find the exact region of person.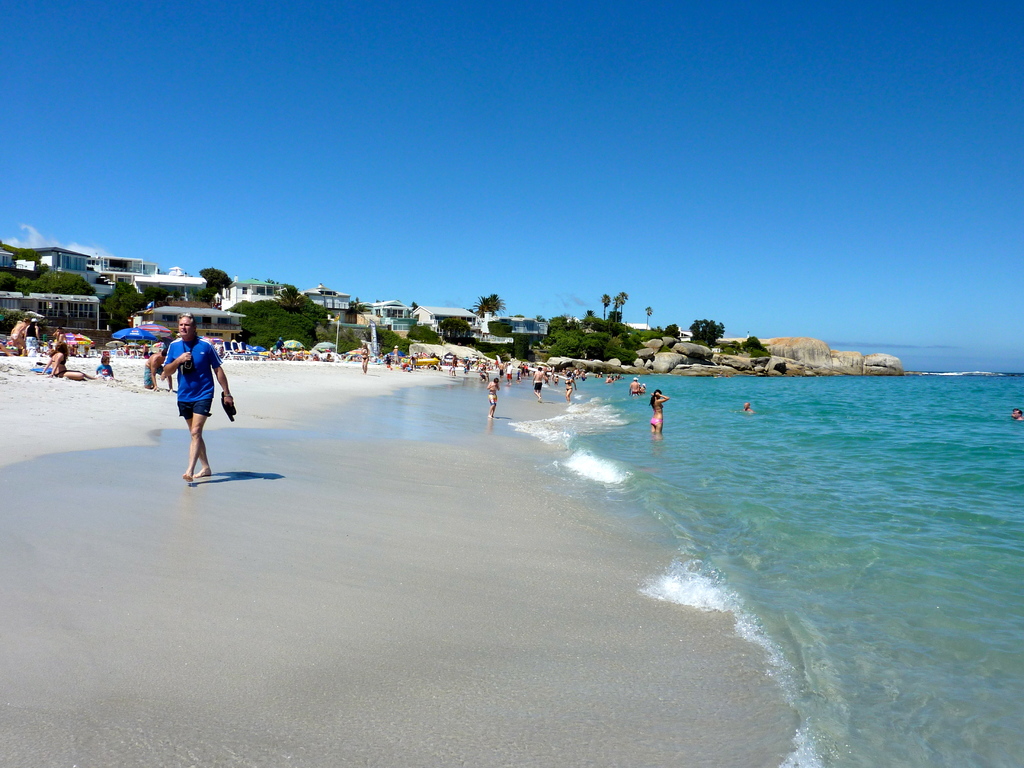
Exact region: bbox=(291, 346, 303, 359).
